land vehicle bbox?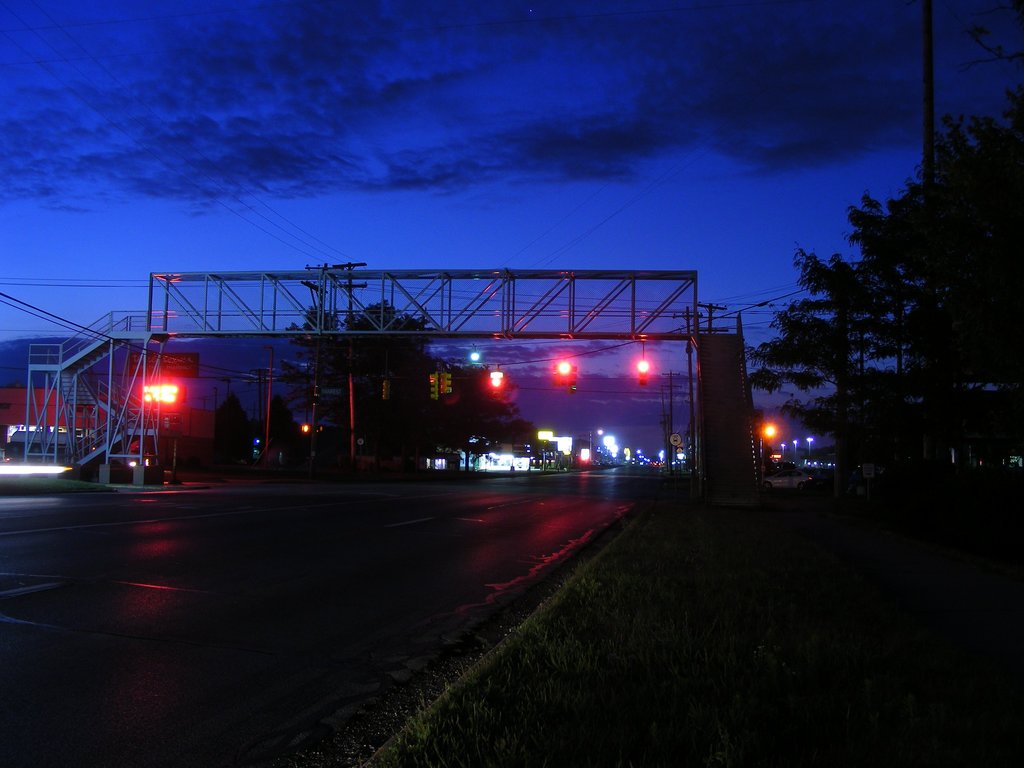
box(762, 465, 815, 491)
